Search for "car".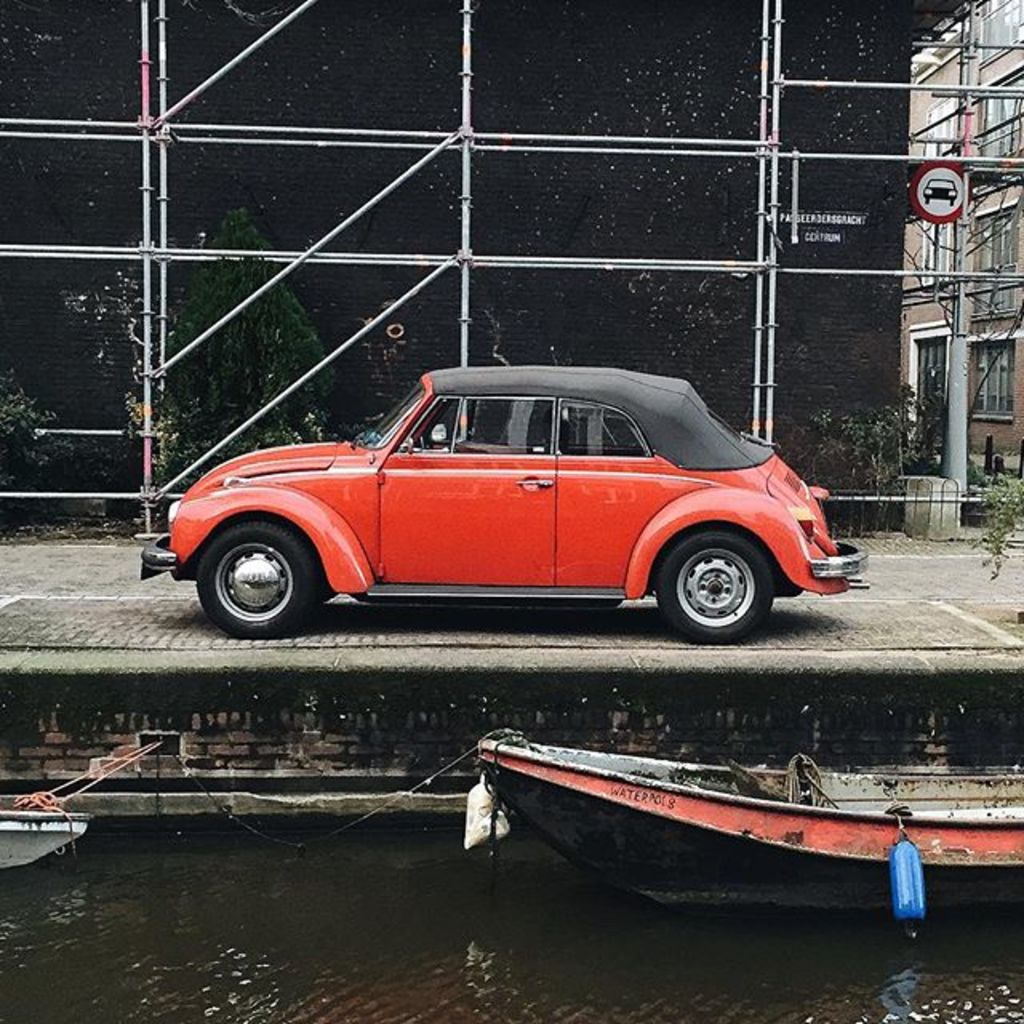
Found at x1=150, y1=357, x2=830, y2=662.
